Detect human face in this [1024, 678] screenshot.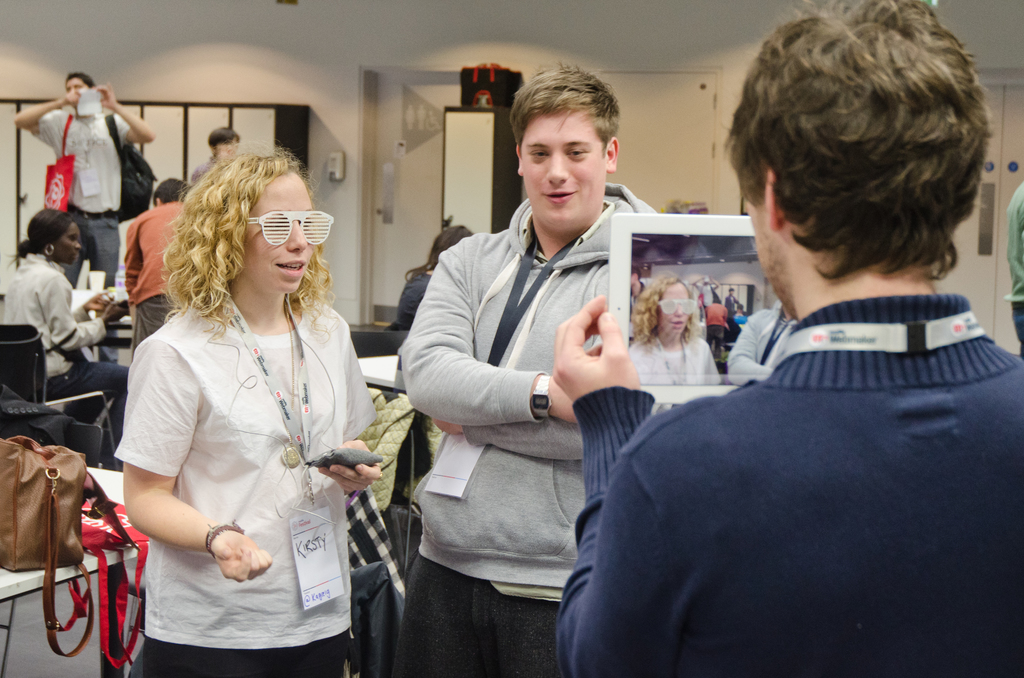
Detection: 64,77,86,94.
